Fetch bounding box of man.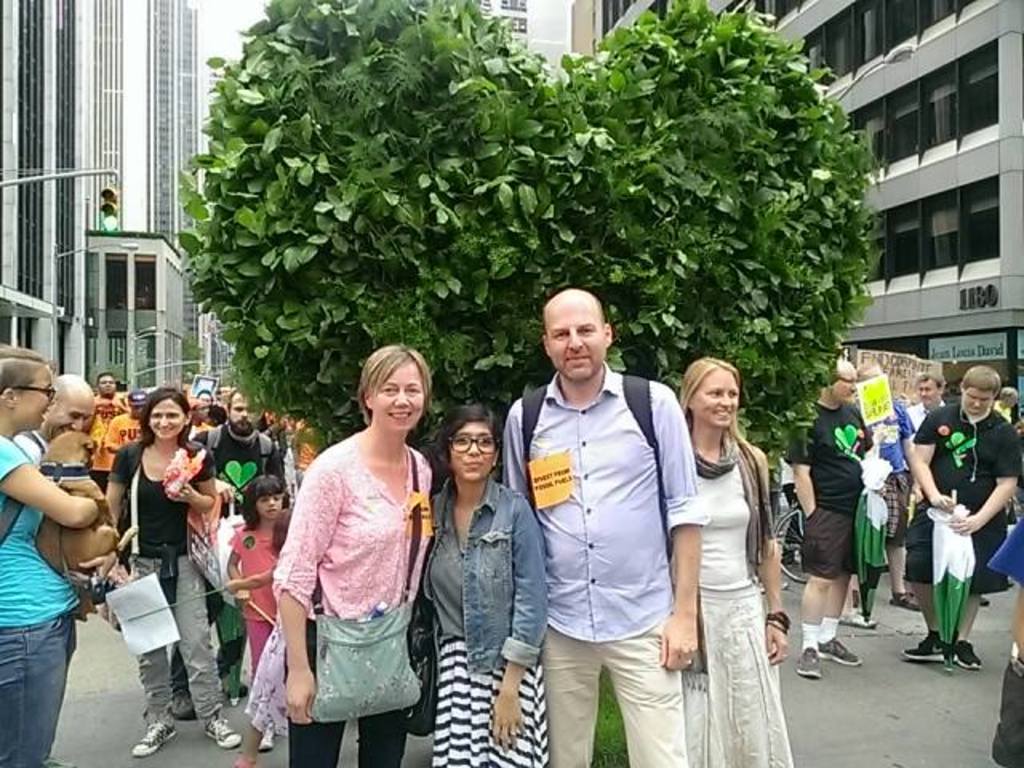
Bbox: {"x1": 902, "y1": 373, "x2": 949, "y2": 438}.
